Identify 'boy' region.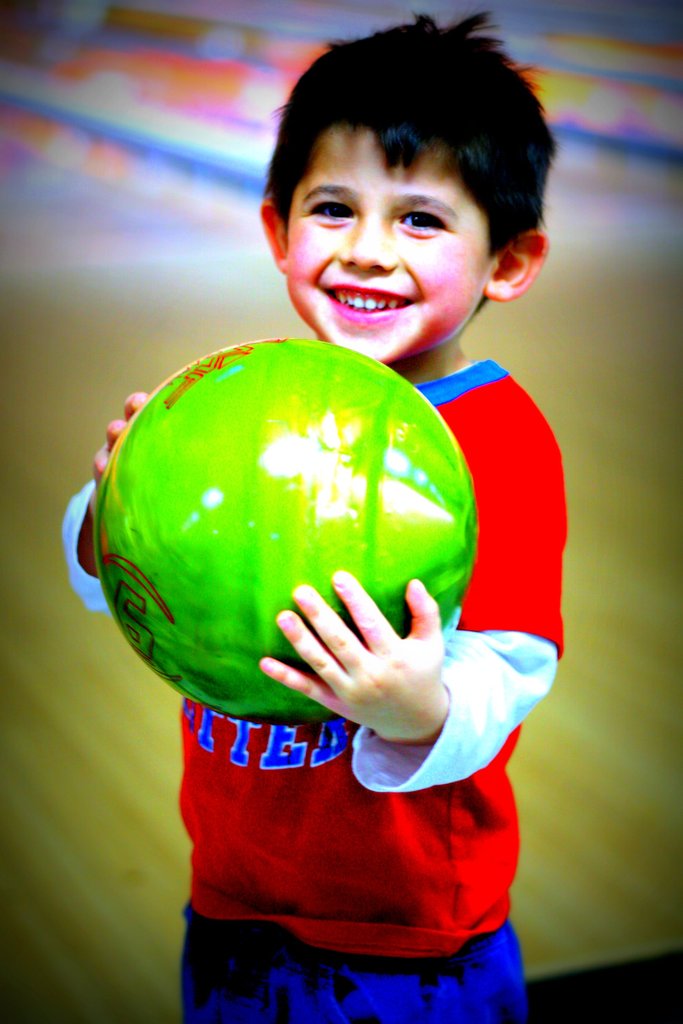
Region: (left=63, top=6, right=565, bottom=1023).
